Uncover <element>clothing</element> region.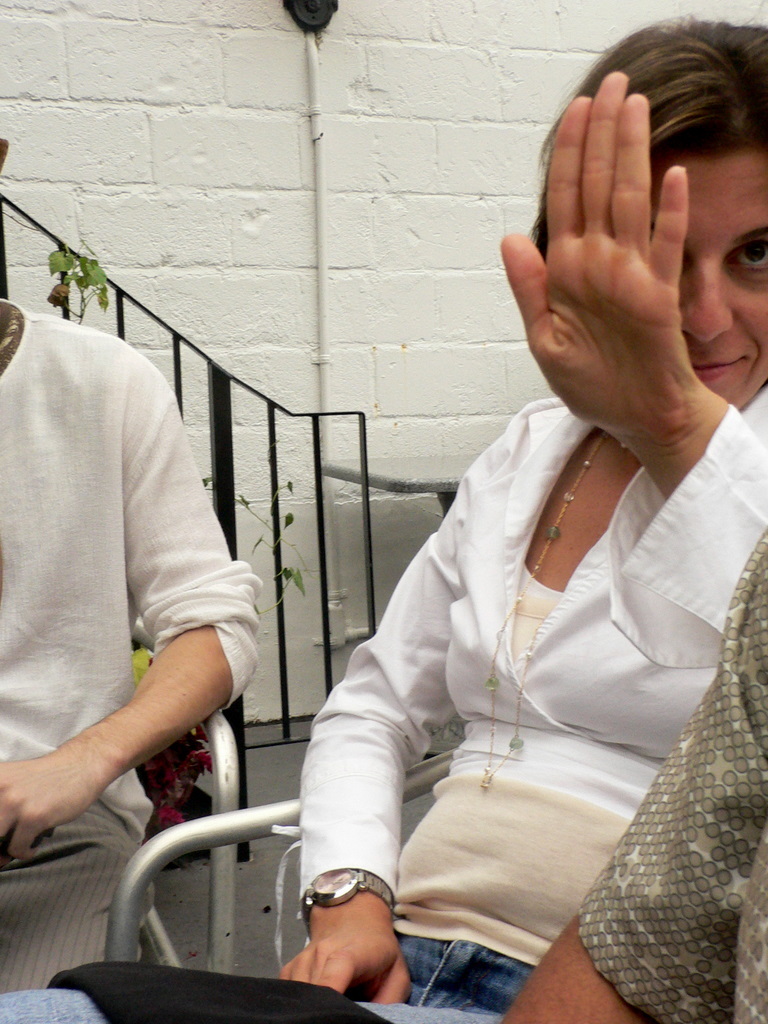
Uncovered: crop(269, 379, 767, 1014).
